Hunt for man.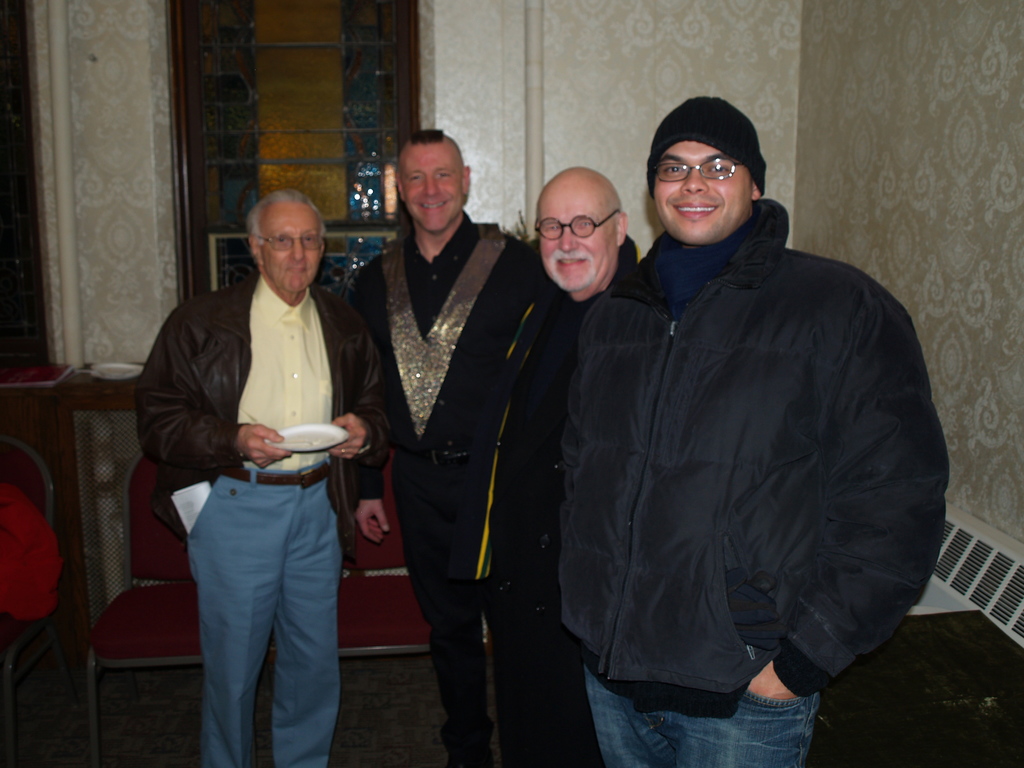
Hunted down at <region>547, 94, 948, 767</region>.
